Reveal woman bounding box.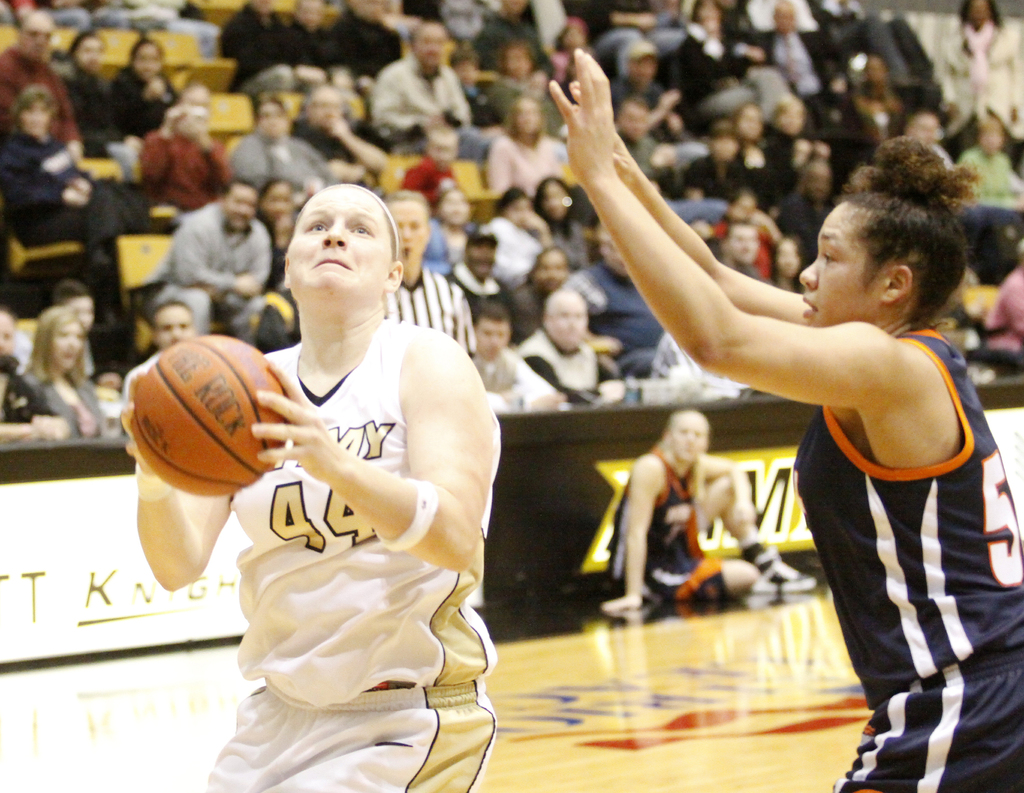
Revealed: select_region(488, 94, 569, 200).
